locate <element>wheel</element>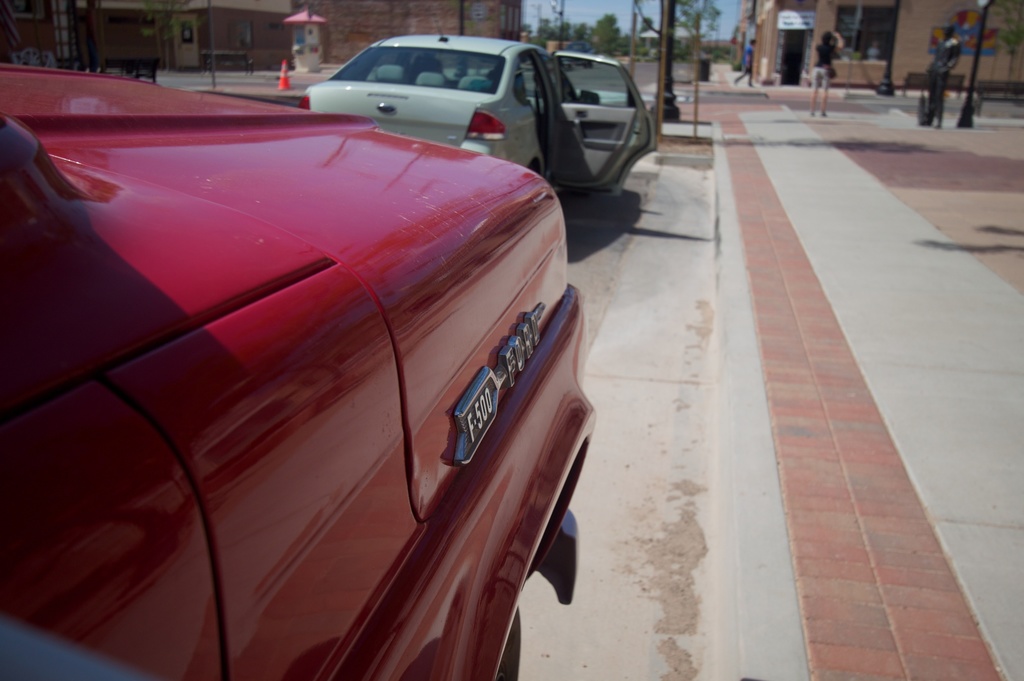
{"x1": 486, "y1": 611, "x2": 521, "y2": 680}
